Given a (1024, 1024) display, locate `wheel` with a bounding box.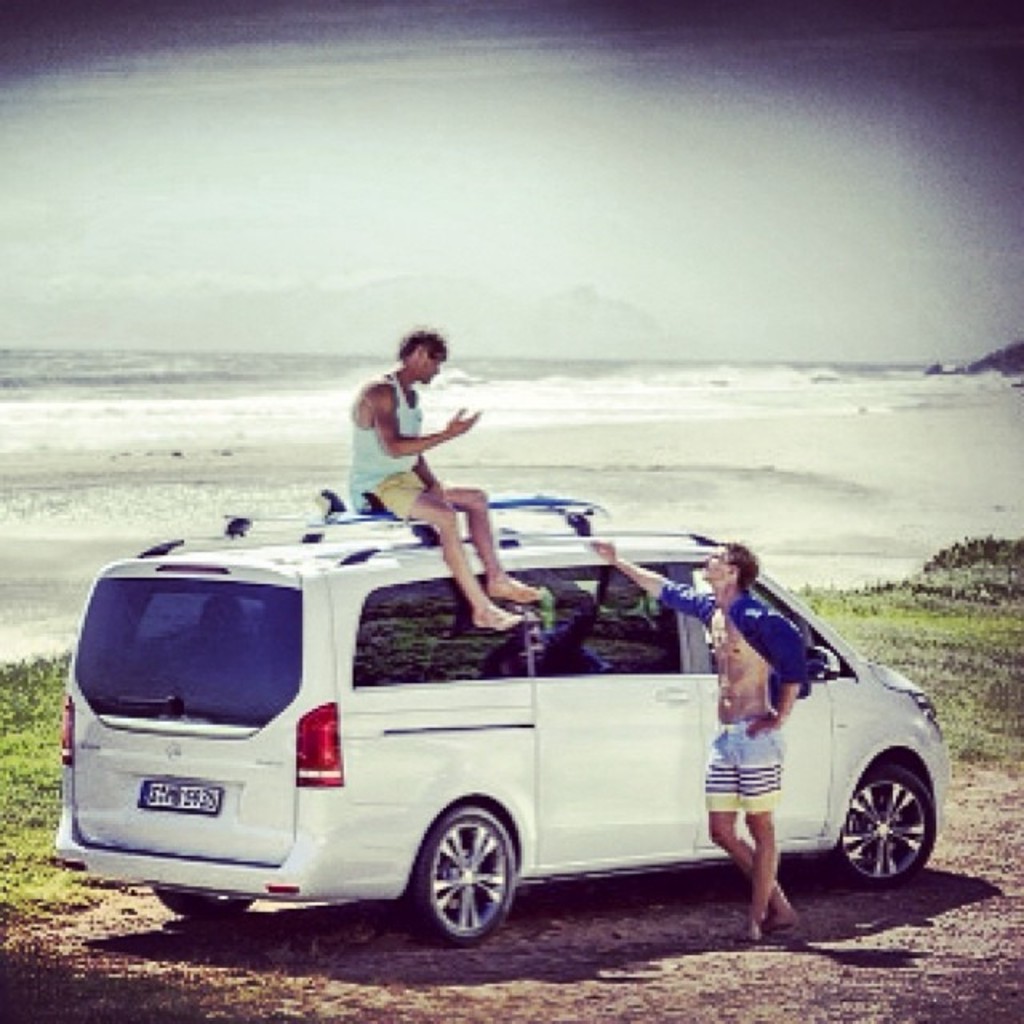
Located: {"x1": 829, "y1": 771, "x2": 934, "y2": 888}.
